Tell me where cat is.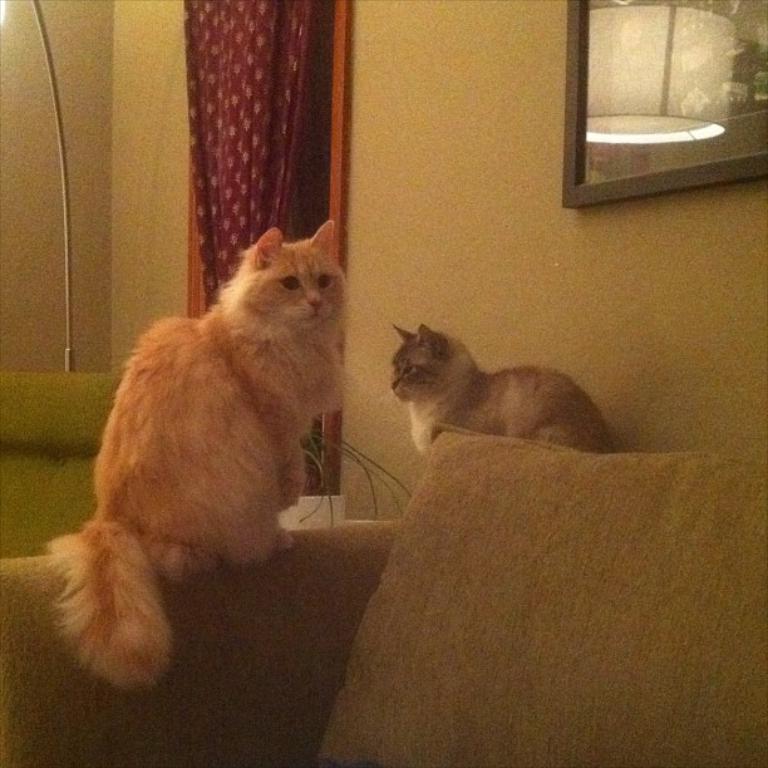
cat is at x1=39, y1=216, x2=350, y2=693.
